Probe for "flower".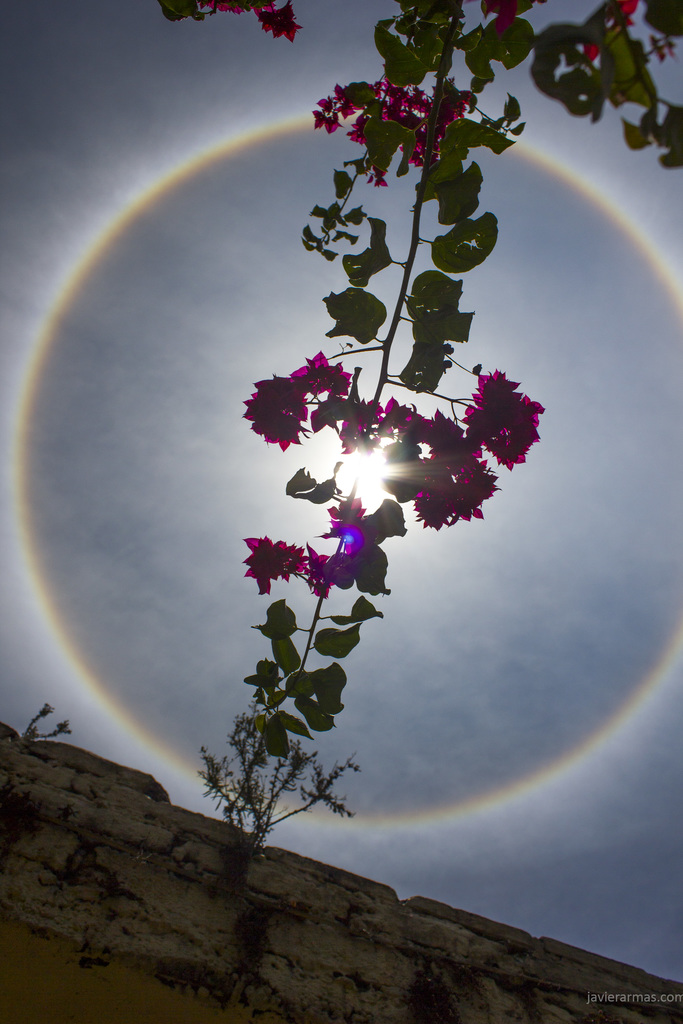
Probe result: 338,398,380,456.
